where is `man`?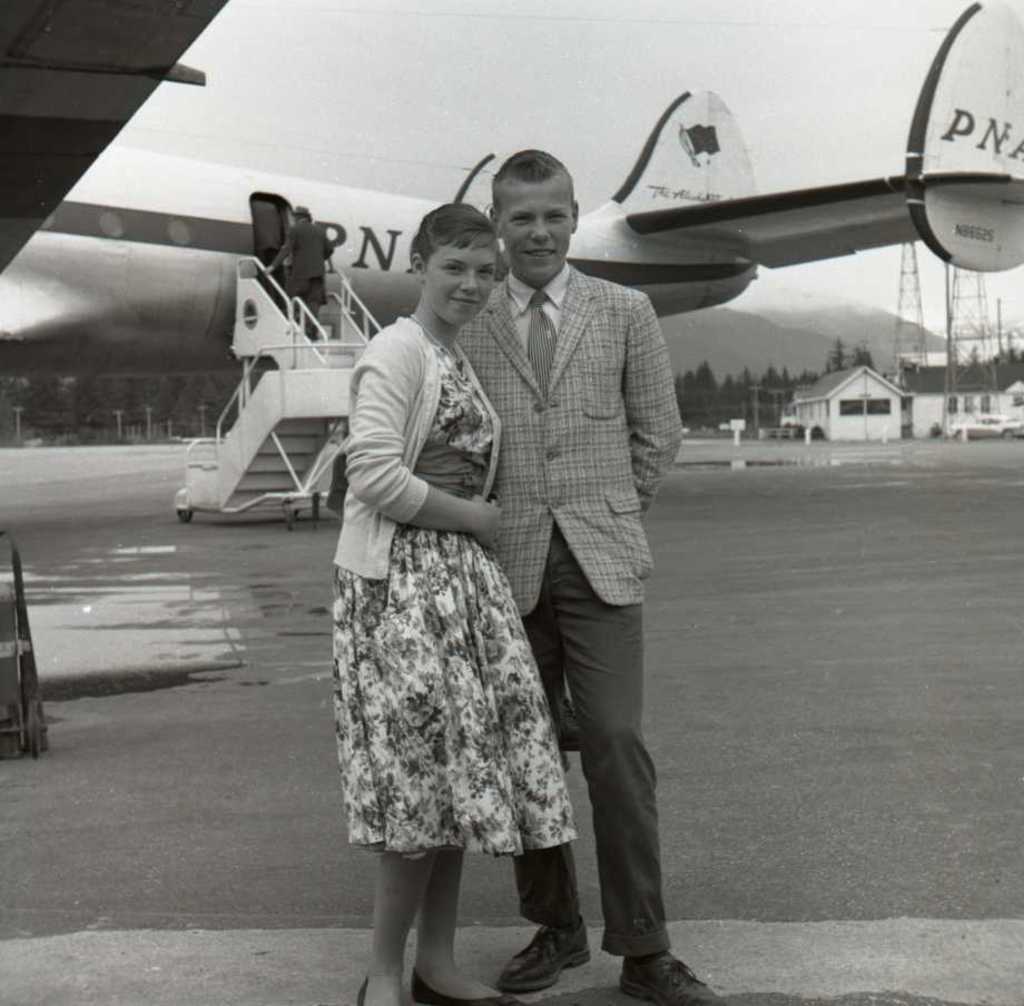
{"left": 475, "top": 140, "right": 685, "bottom": 980}.
